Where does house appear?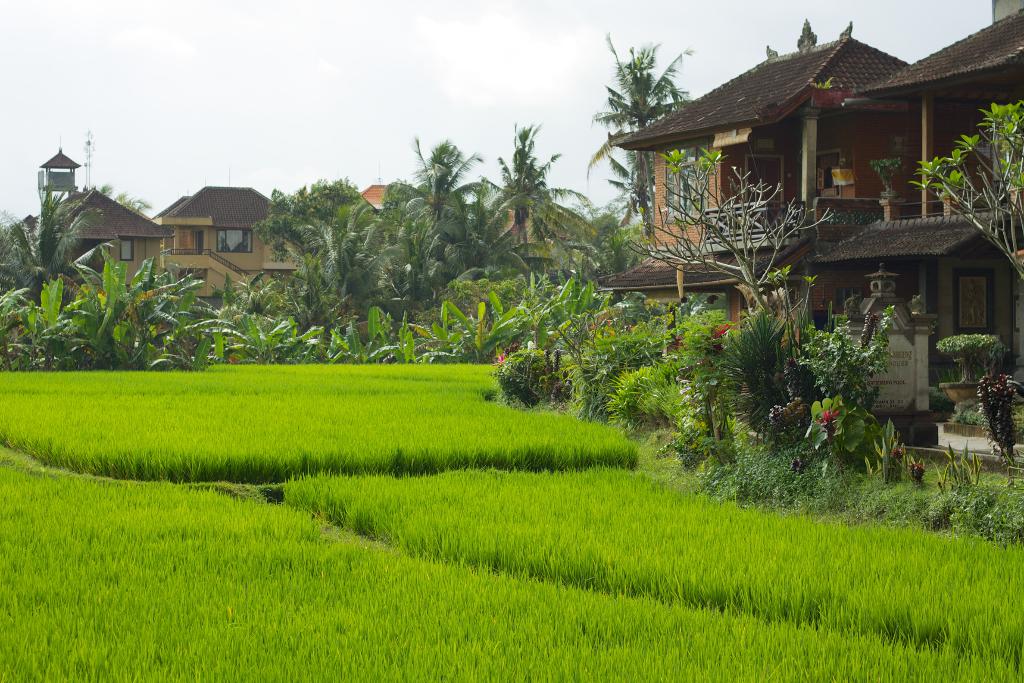
Appears at <region>154, 183, 301, 308</region>.
